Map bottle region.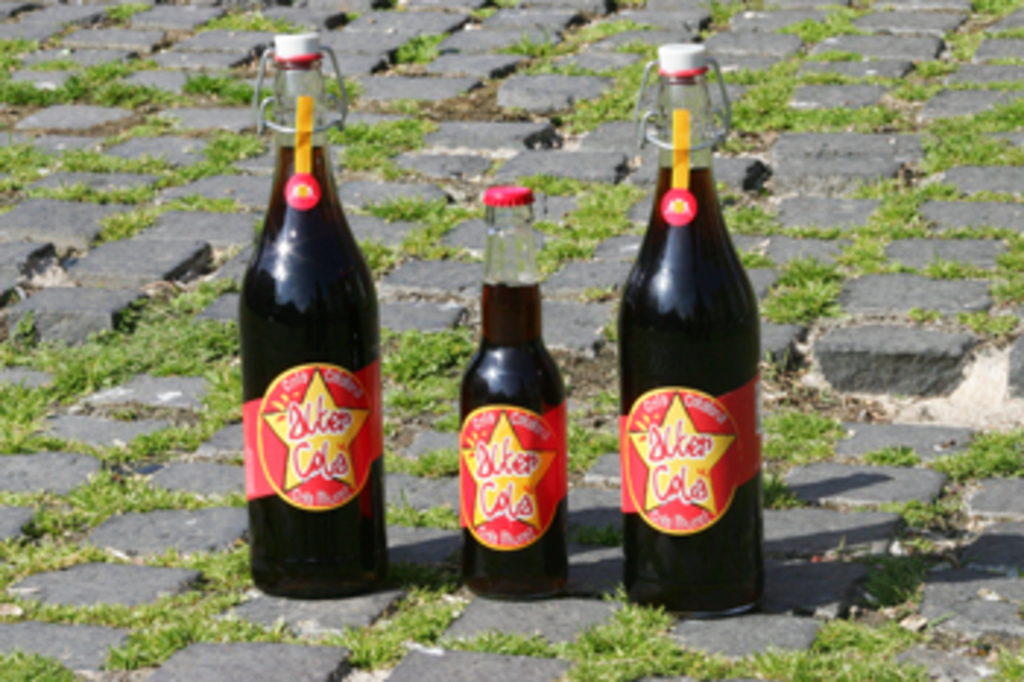
Mapped to box=[225, 26, 398, 597].
